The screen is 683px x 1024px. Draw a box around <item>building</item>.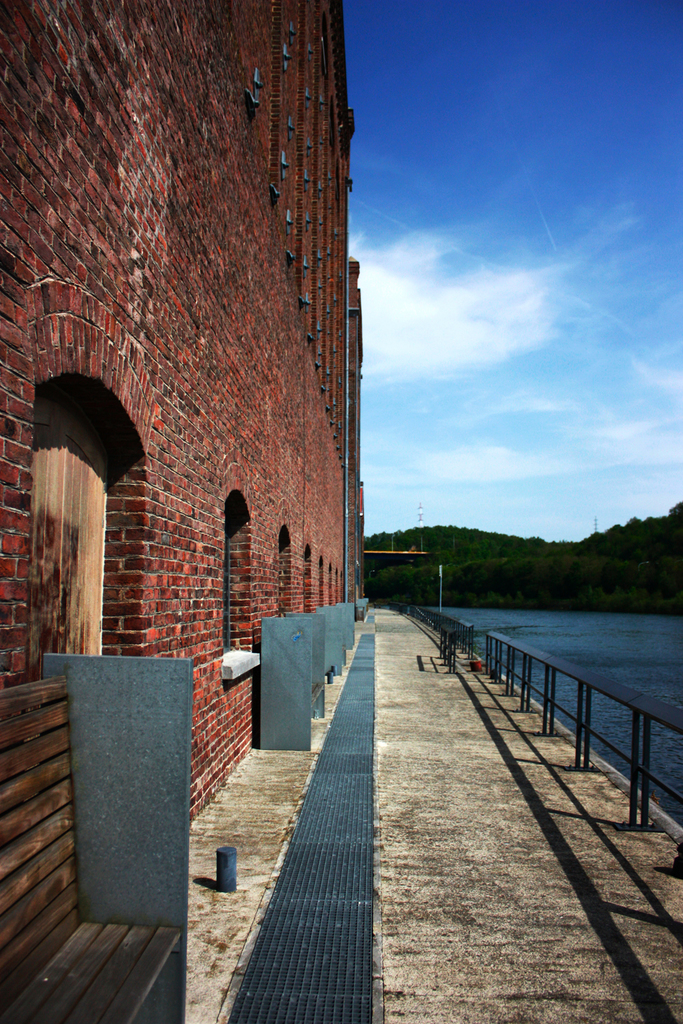
BBox(0, 0, 367, 1016).
